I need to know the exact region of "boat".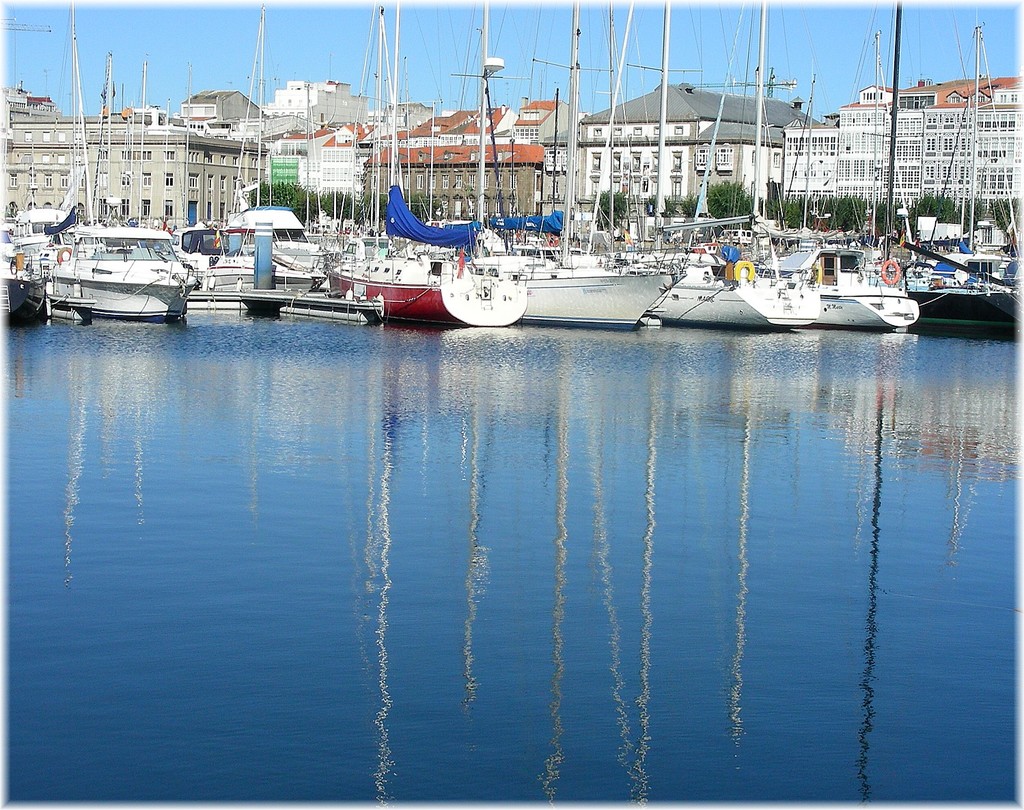
Region: bbox=(330, 234, 400, 264).
